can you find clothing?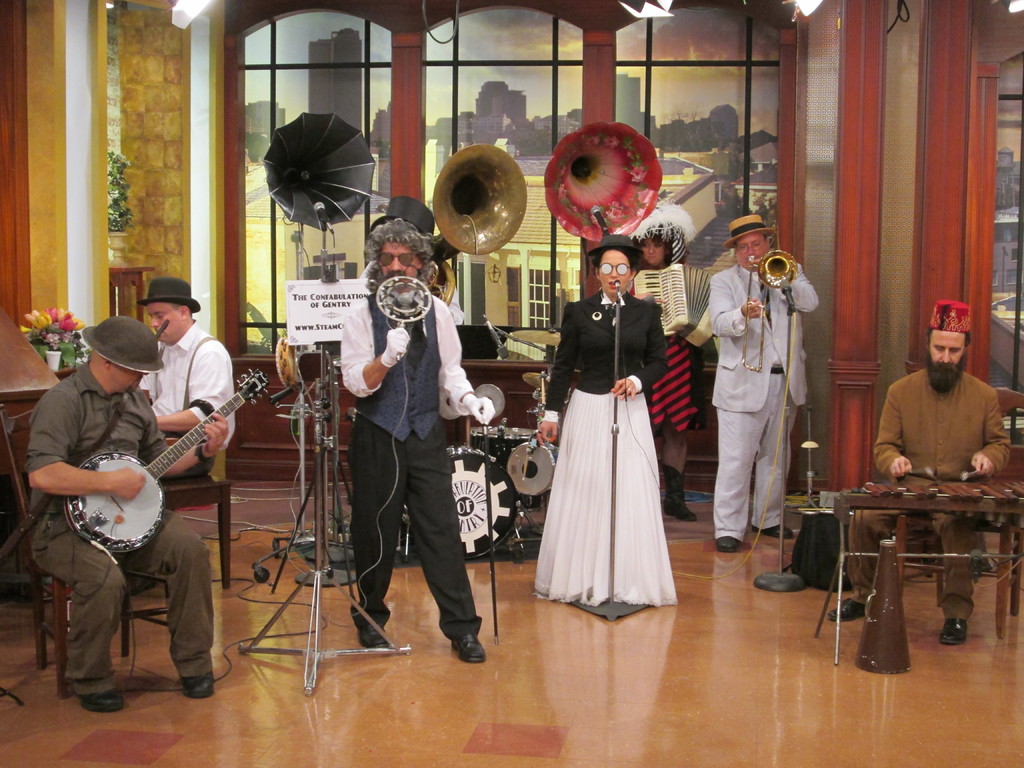
Yes, bounding box: {"x1": 31, "y1": 363, "x2": 212, "y2": 699}.
